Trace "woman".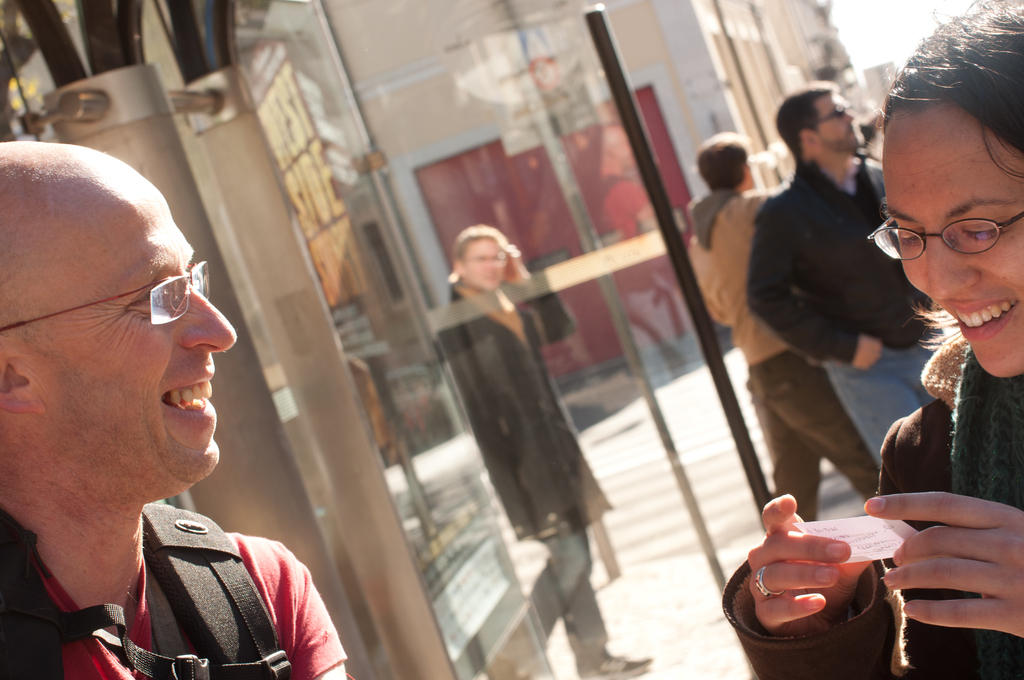
Traced to (x1=722, y1=0, x2=1023, y2=679).
